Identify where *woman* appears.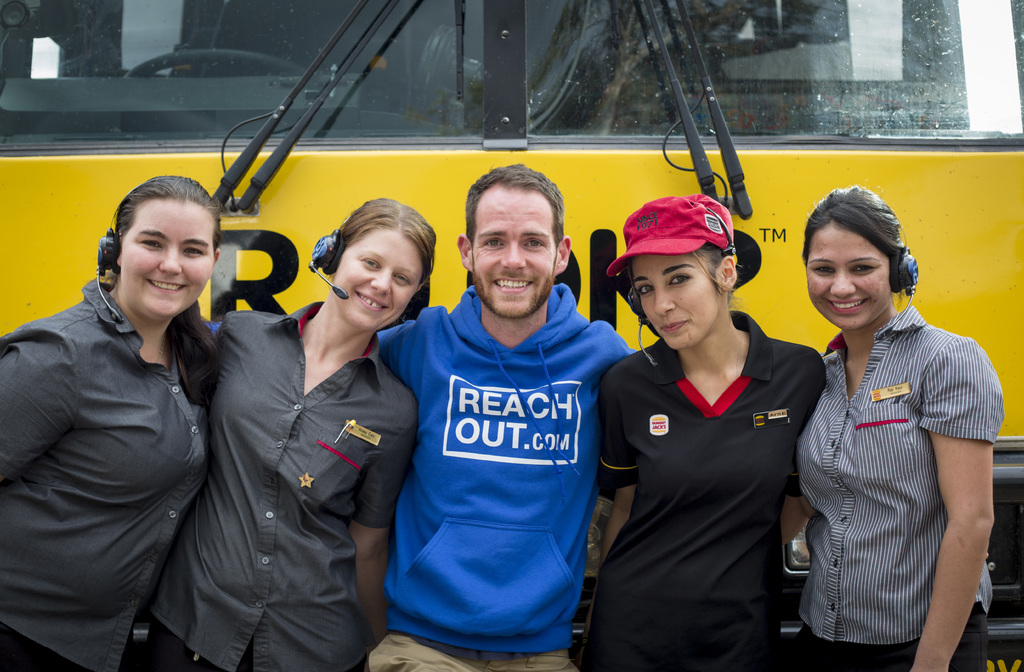
Appears at select_region(595, 199, 827, 671).
